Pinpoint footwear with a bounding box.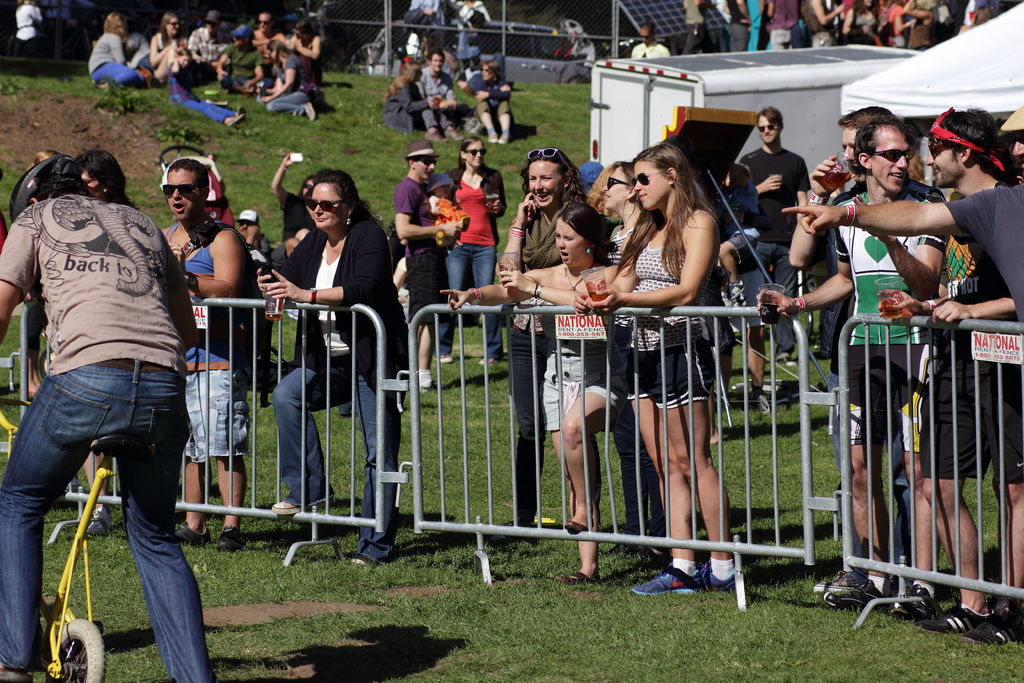
bbox(811, 568, 868, 597).
